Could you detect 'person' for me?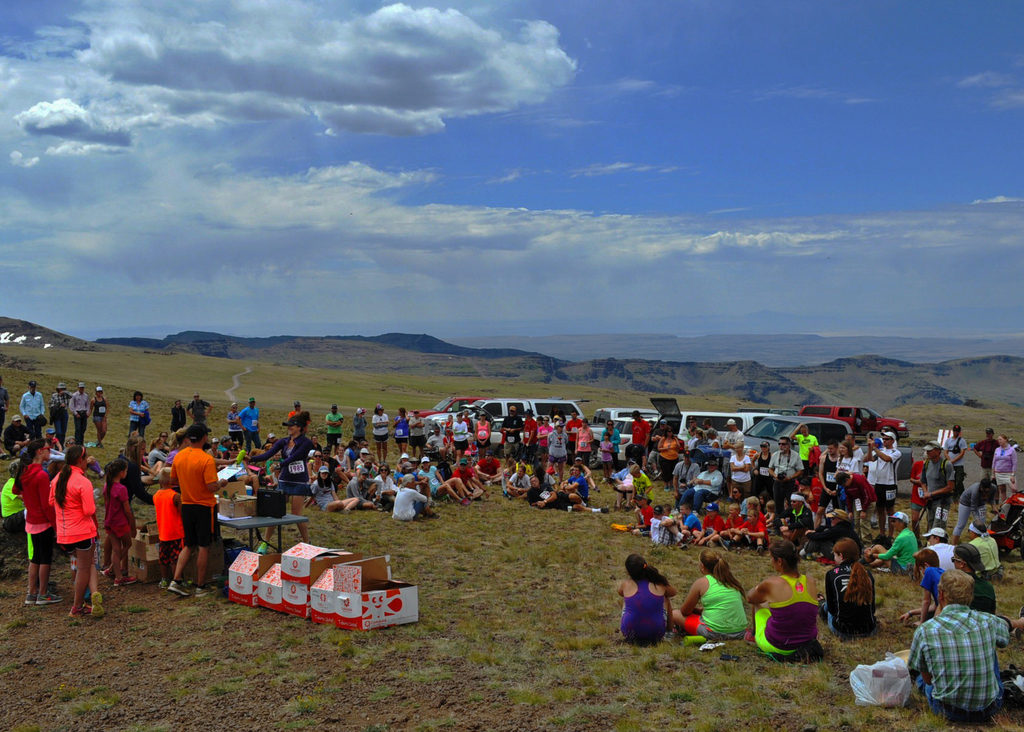
Detection result: l=637, t=488, r=650, b=520.
